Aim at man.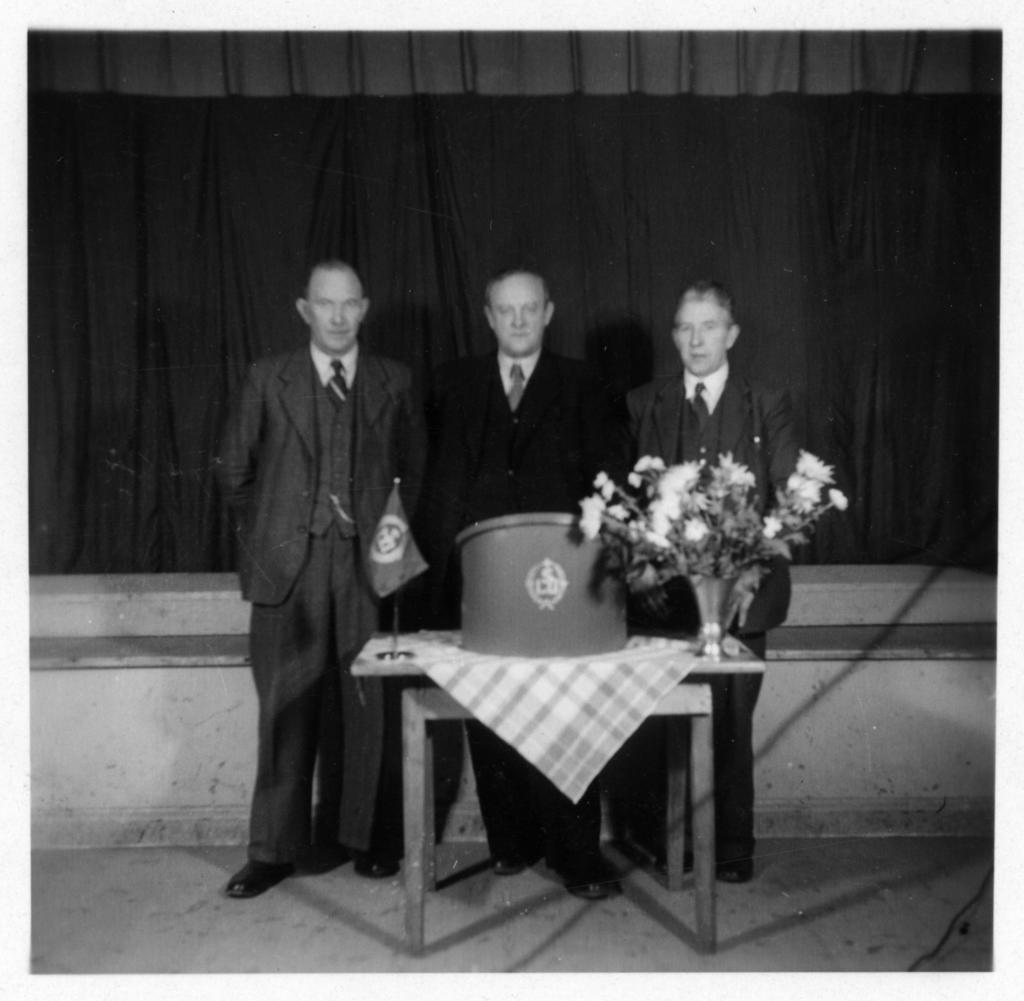
Aimed at 214/229/449/913.
